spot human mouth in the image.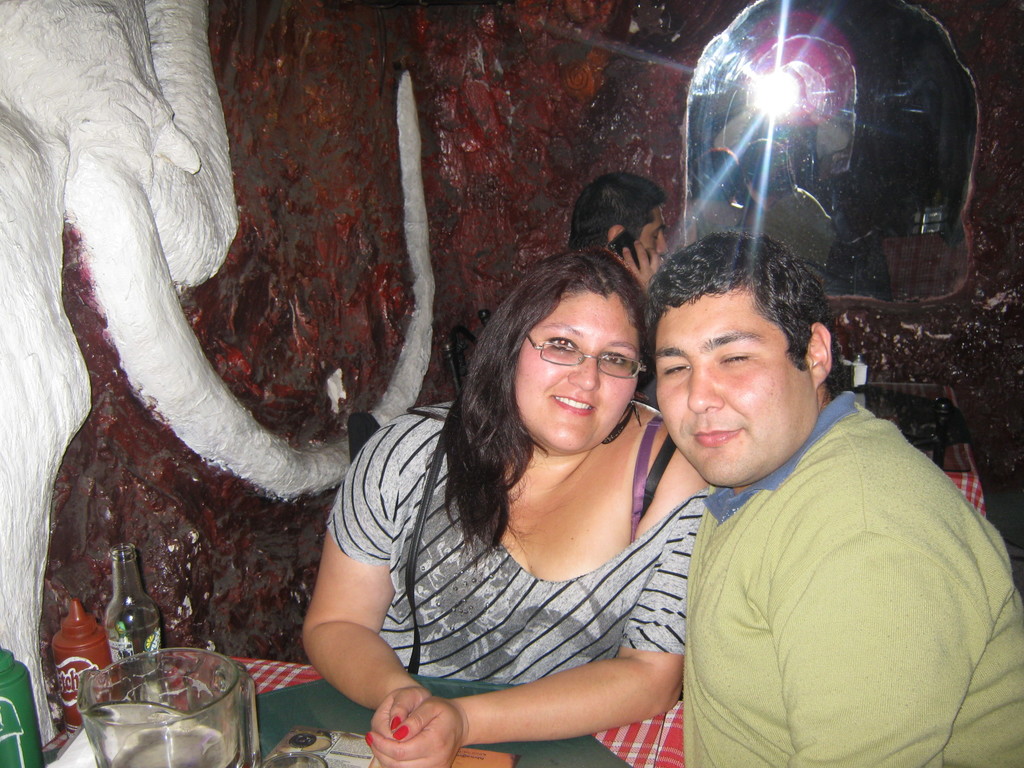
human mouth found at locate(550, 395, 593, 415).
